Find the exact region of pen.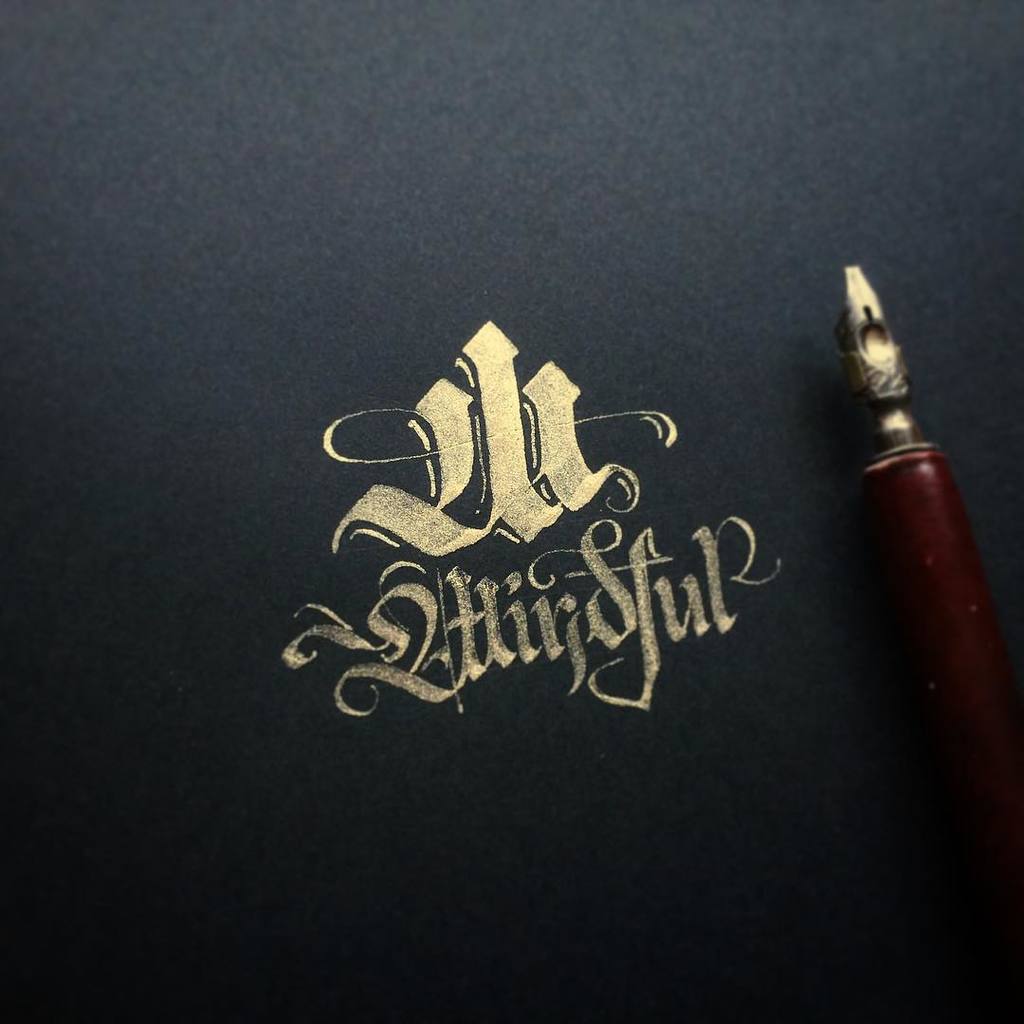
Exact region: [left=819, top=245, right=1016, bottom=783].
